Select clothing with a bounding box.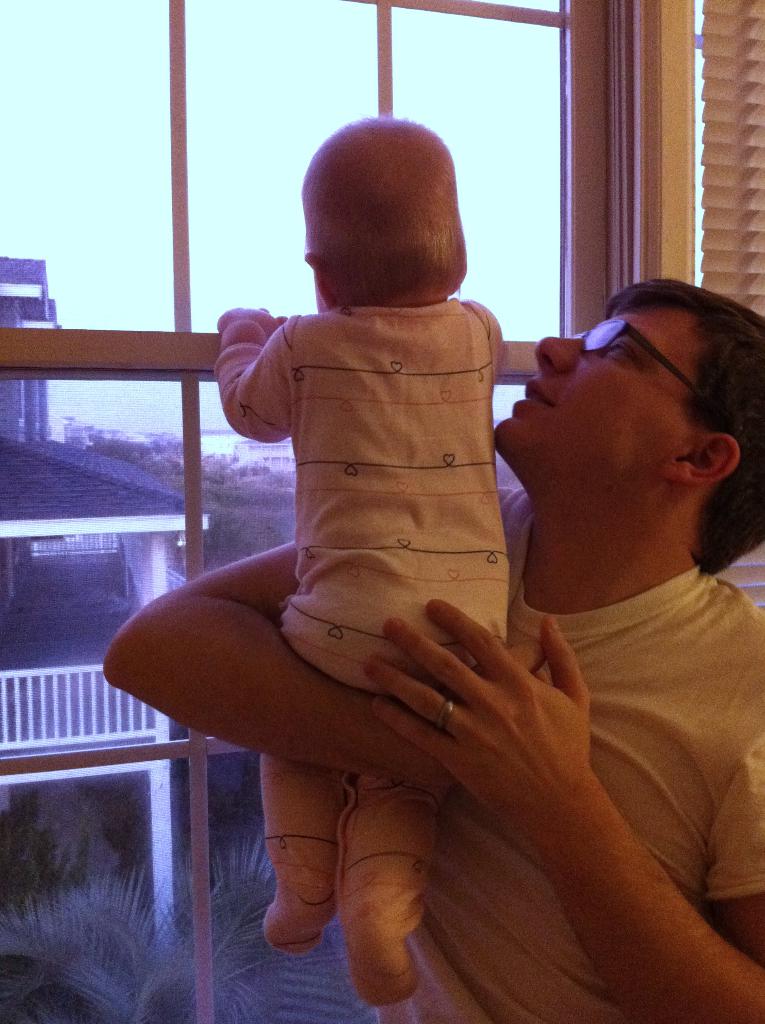
box(224, 301, 514, 993).
